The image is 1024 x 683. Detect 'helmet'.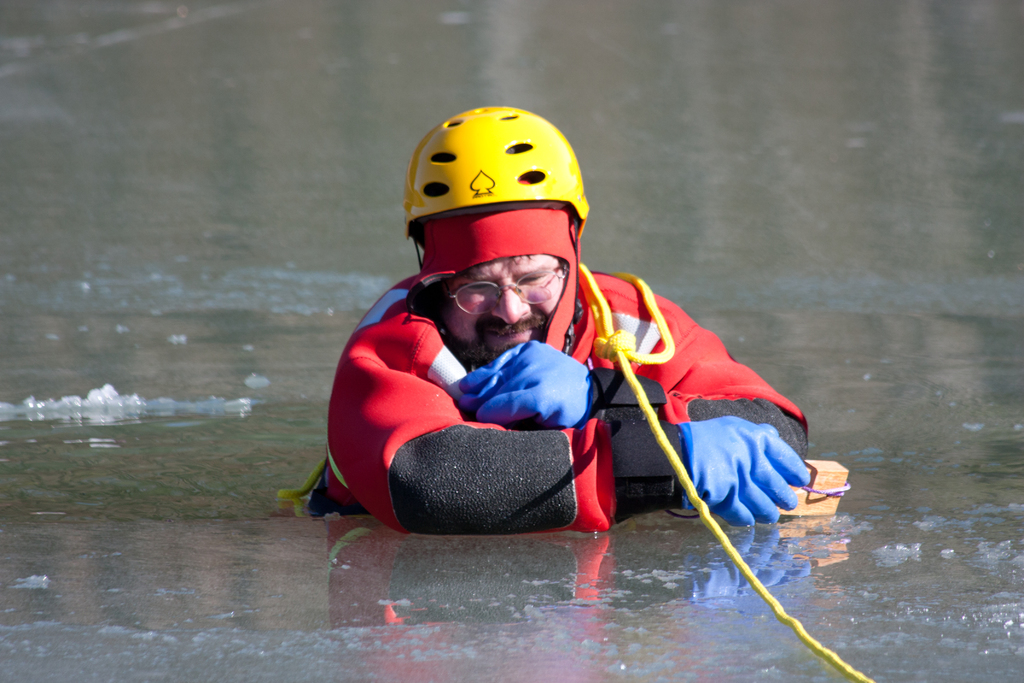
Detection: x1=408, y1=110, x2=601, y2=382.
